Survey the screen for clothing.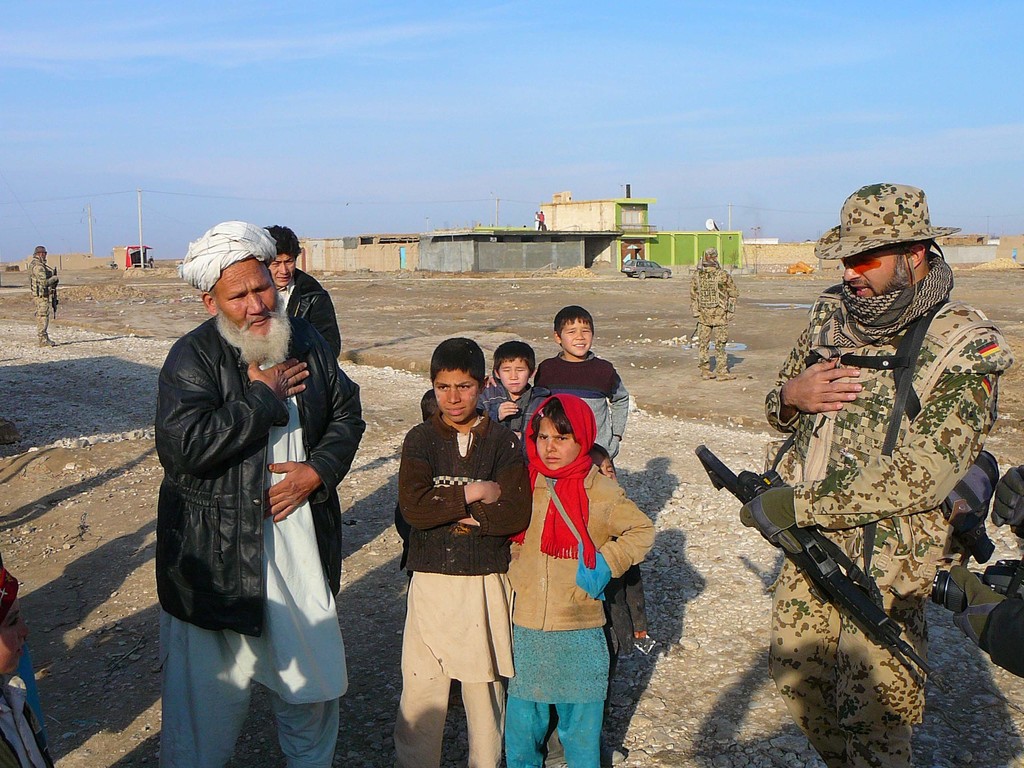
Survey found: bbox=(382, 408, 536, 767).
